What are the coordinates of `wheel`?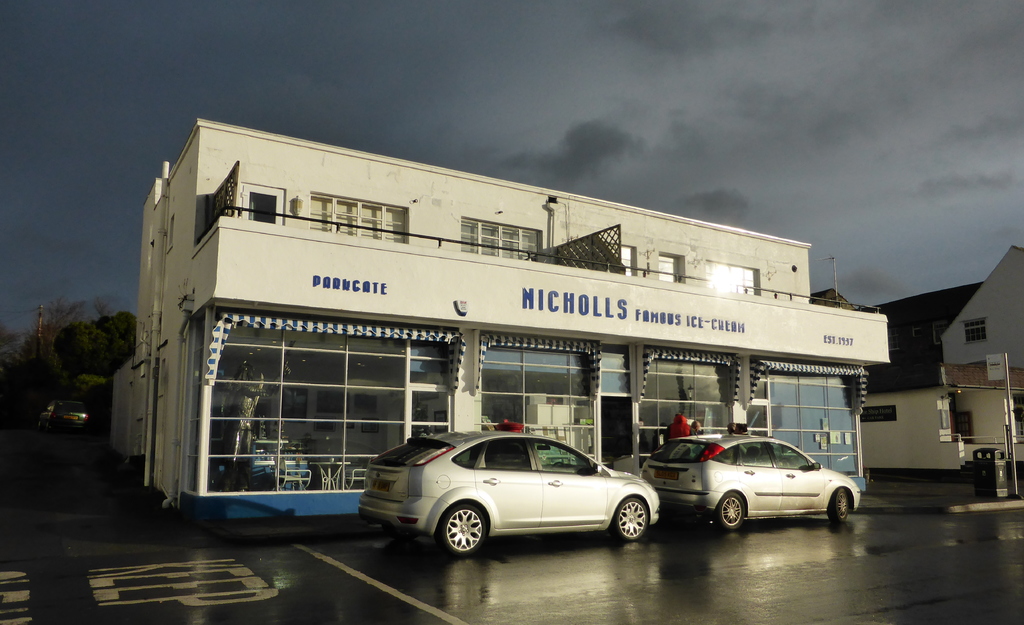
box(827, 492, 851, 524).
